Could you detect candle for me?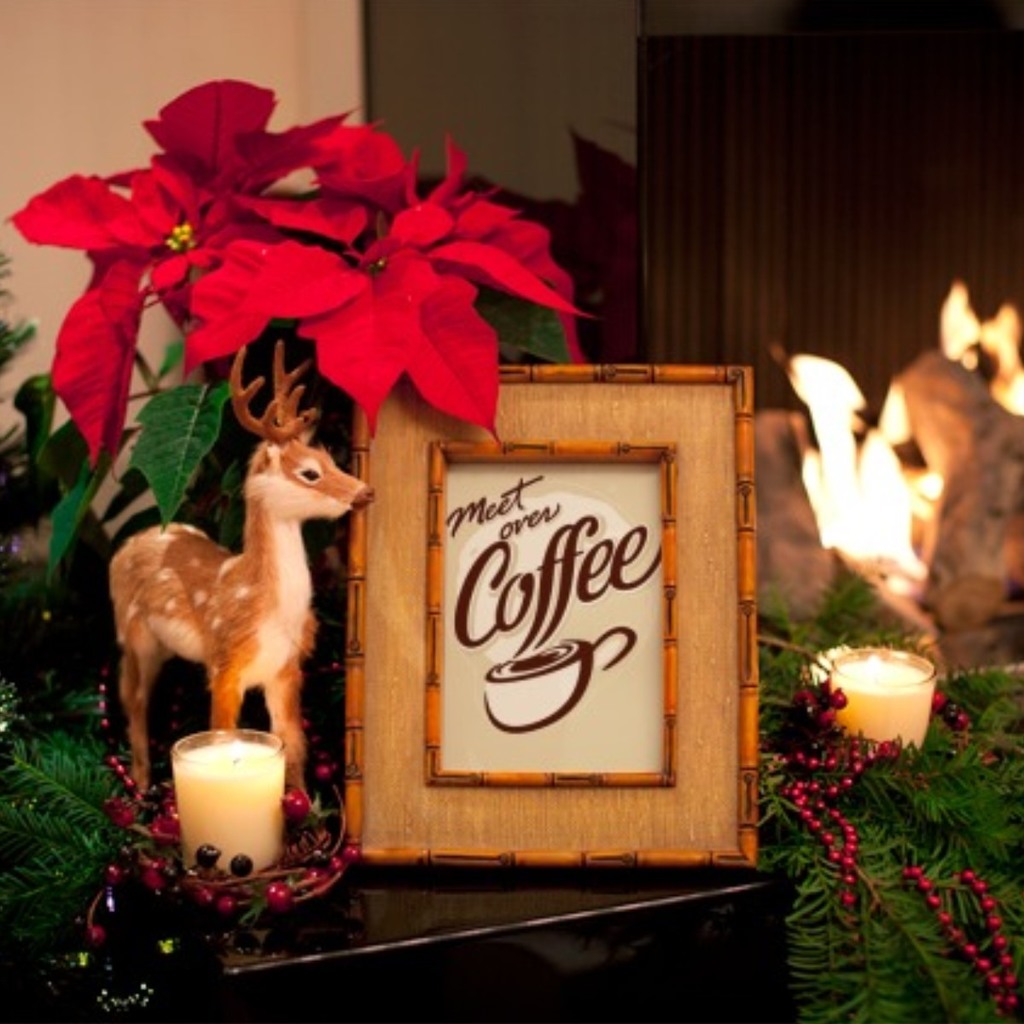
Detection result: 832:646:936:752.
